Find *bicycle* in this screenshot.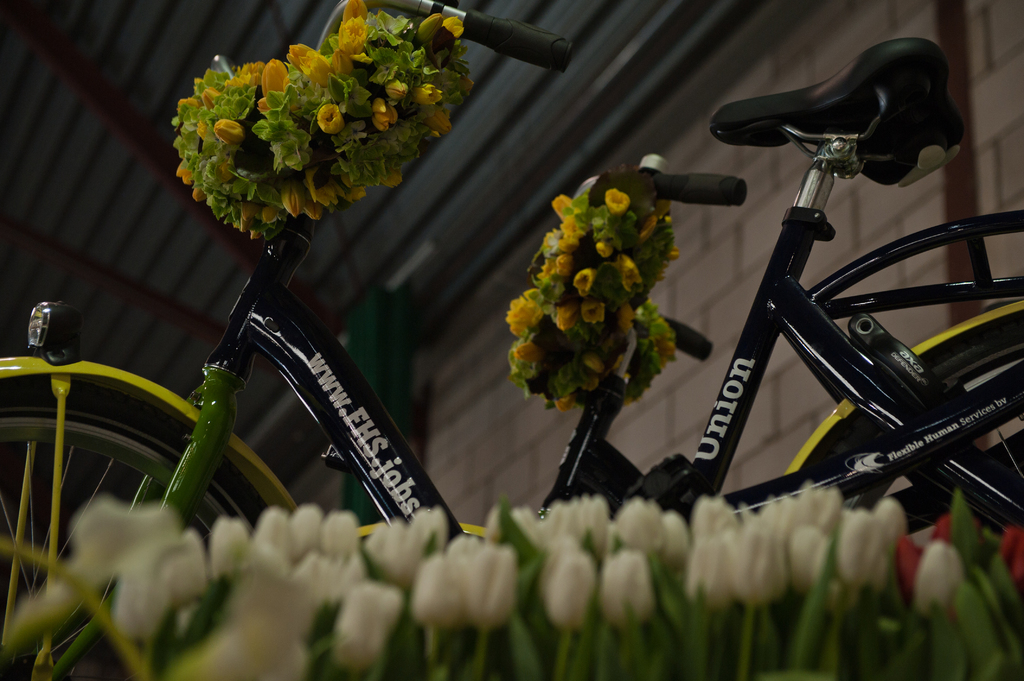
The bounding box for *bicycle* is box=[0, 0, 1023, 680].
